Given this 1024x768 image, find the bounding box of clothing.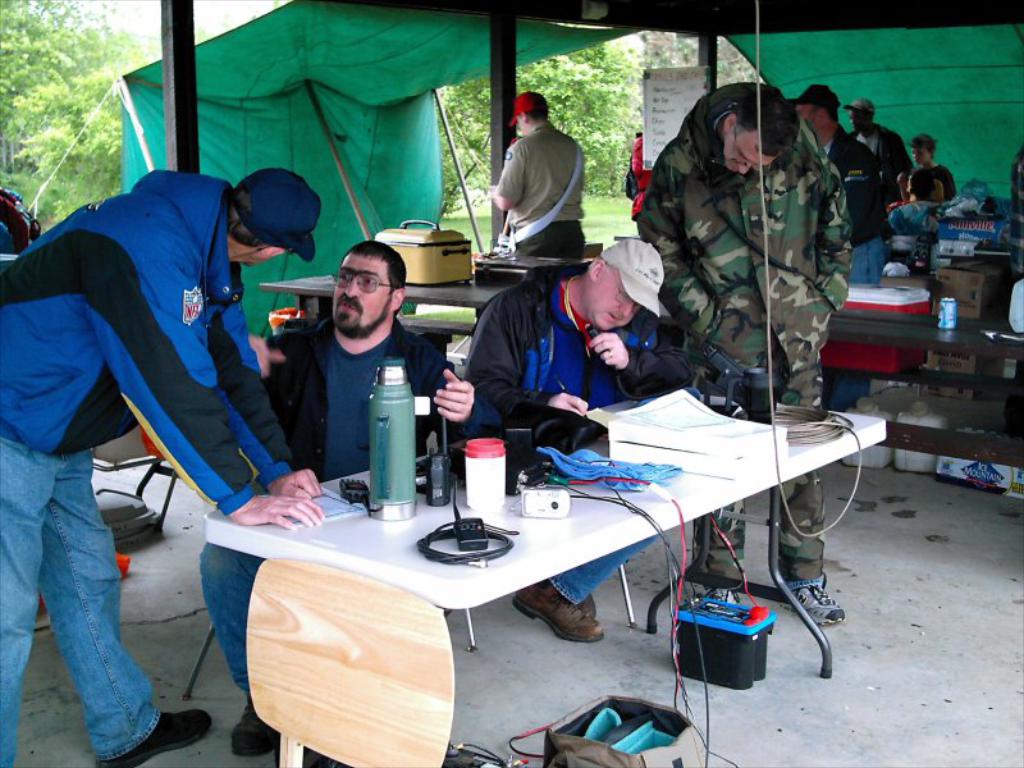
{"x1": 824, "y1": 123, "x2": 891, "y2": 403}.
